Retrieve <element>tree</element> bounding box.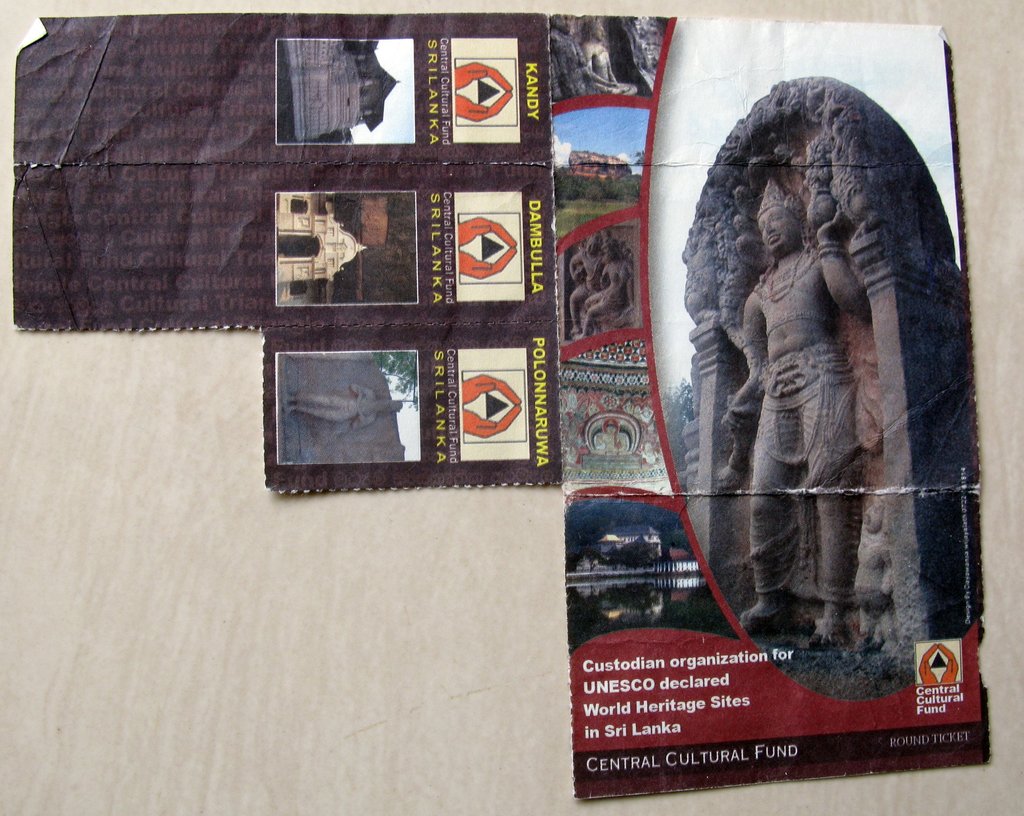
Bounding box: [634, 147, 643, 164].
